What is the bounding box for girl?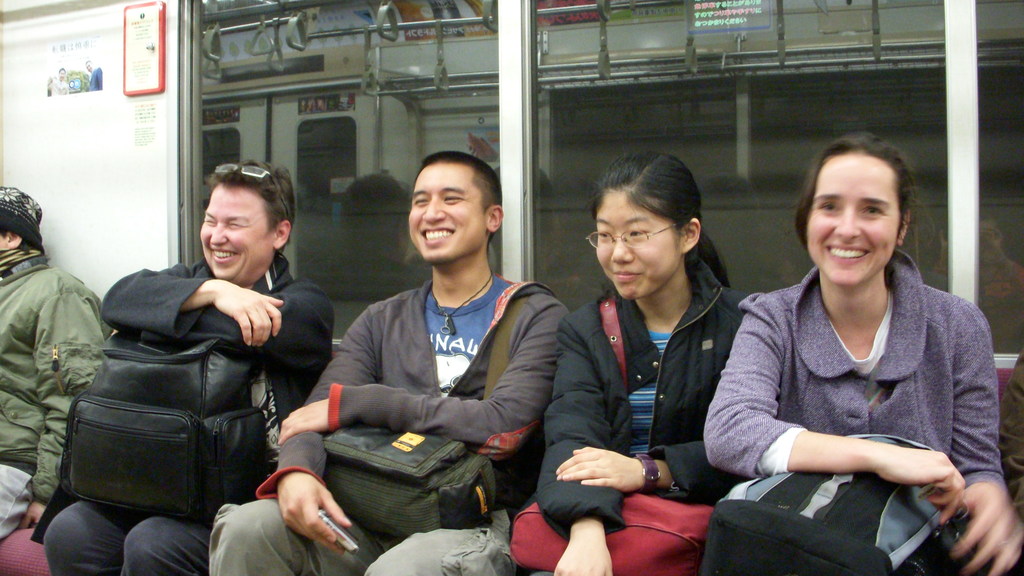
l=703, t=132, r=1023, b=575.
